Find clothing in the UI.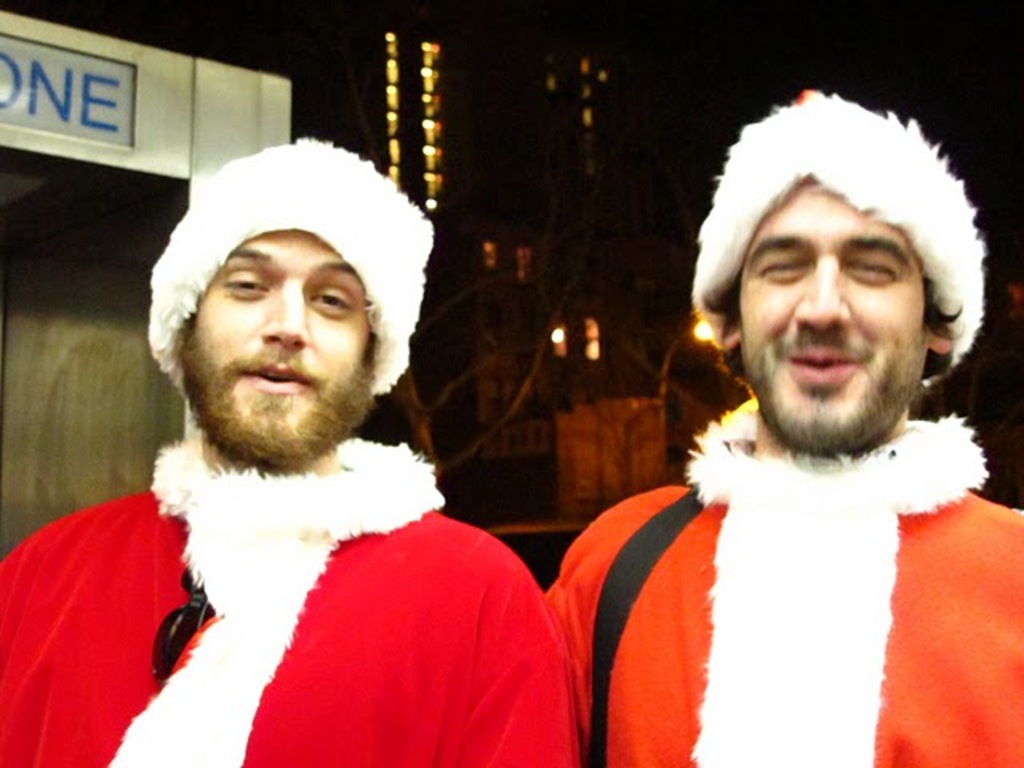
UI element at box=[0, 421, 579, 766].
